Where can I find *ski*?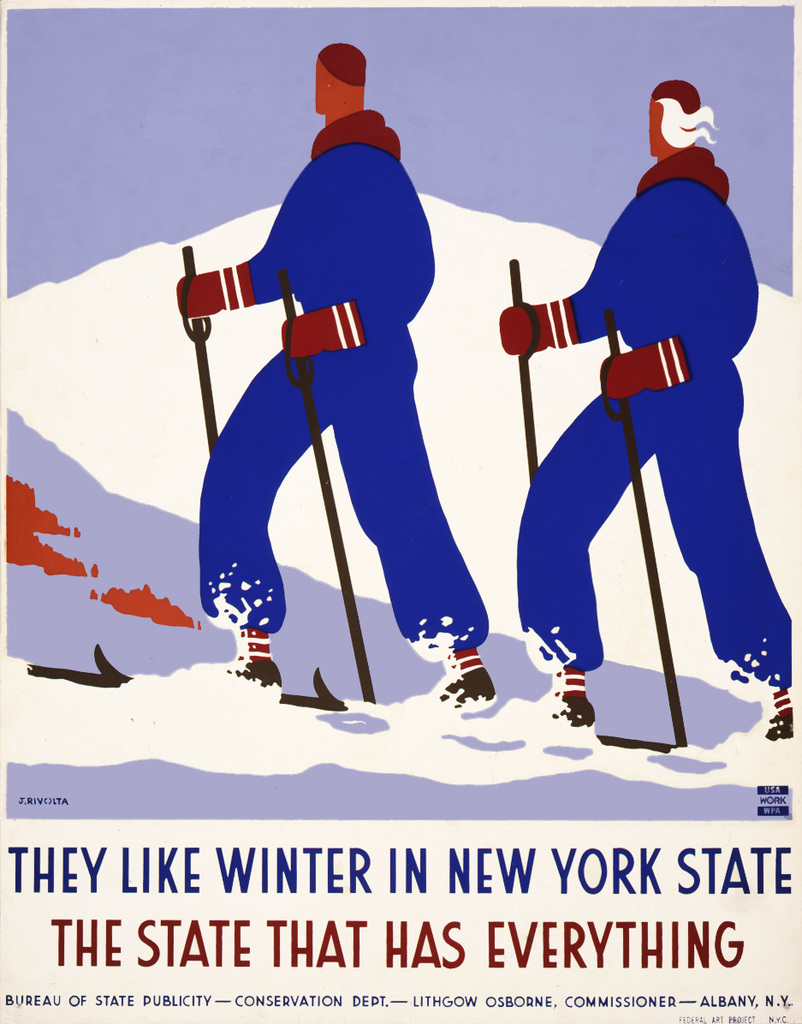
You can find it at 27/635/342/706.
